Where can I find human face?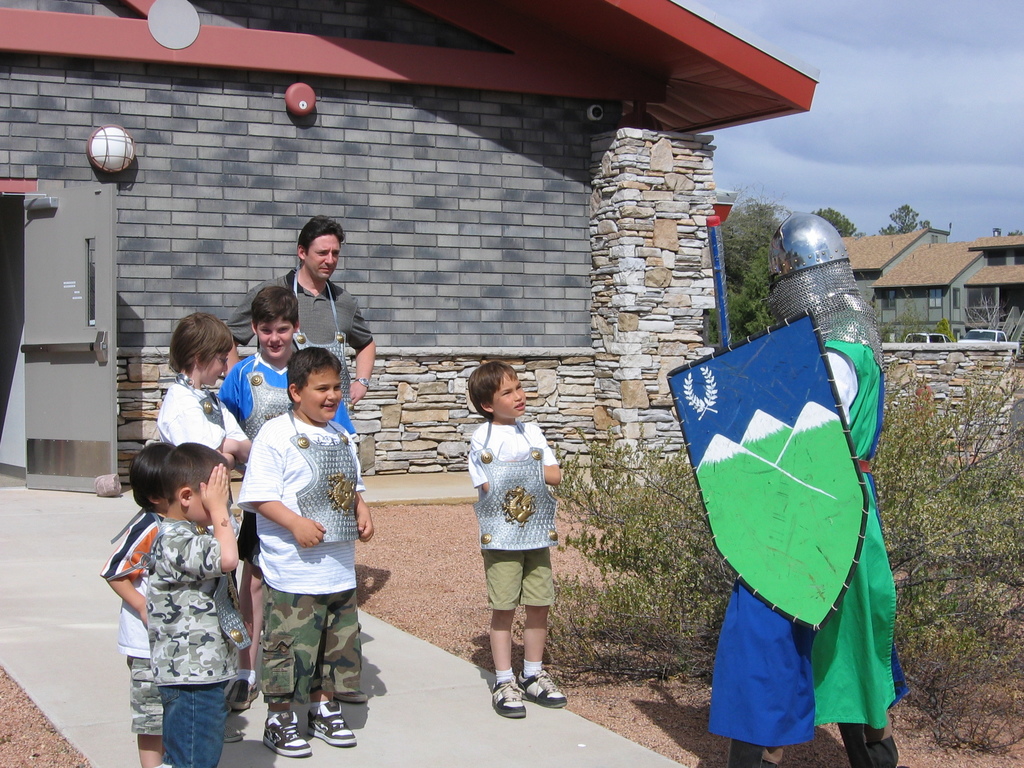
You can find it at pyautogui.locateOnScreen(197, 344, 229, 385).
